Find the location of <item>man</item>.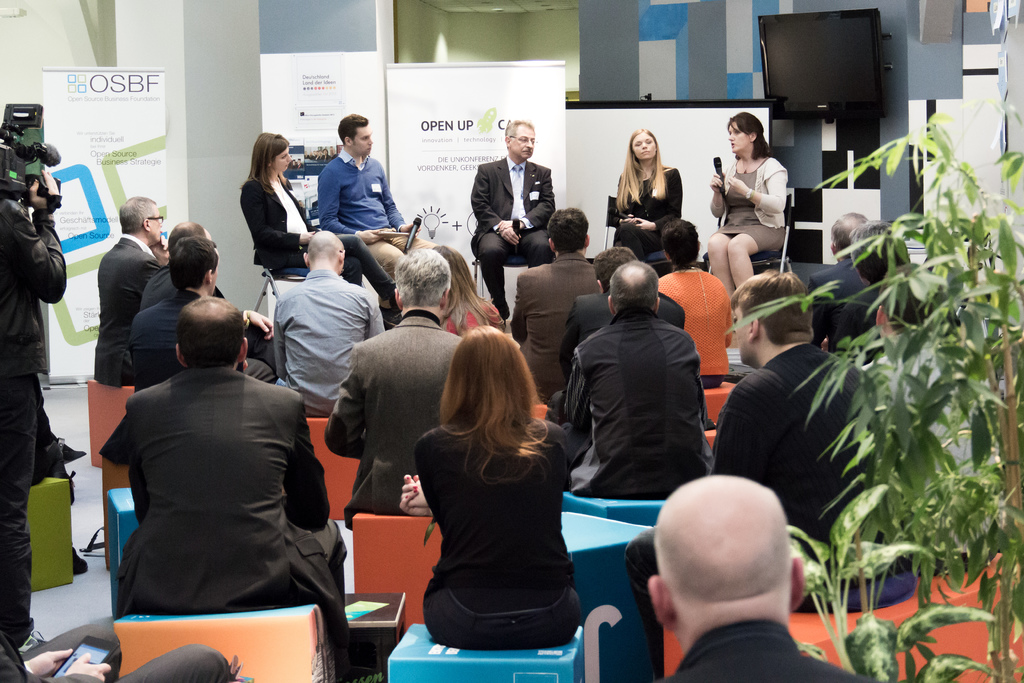
Location: 472 119 554 321.
